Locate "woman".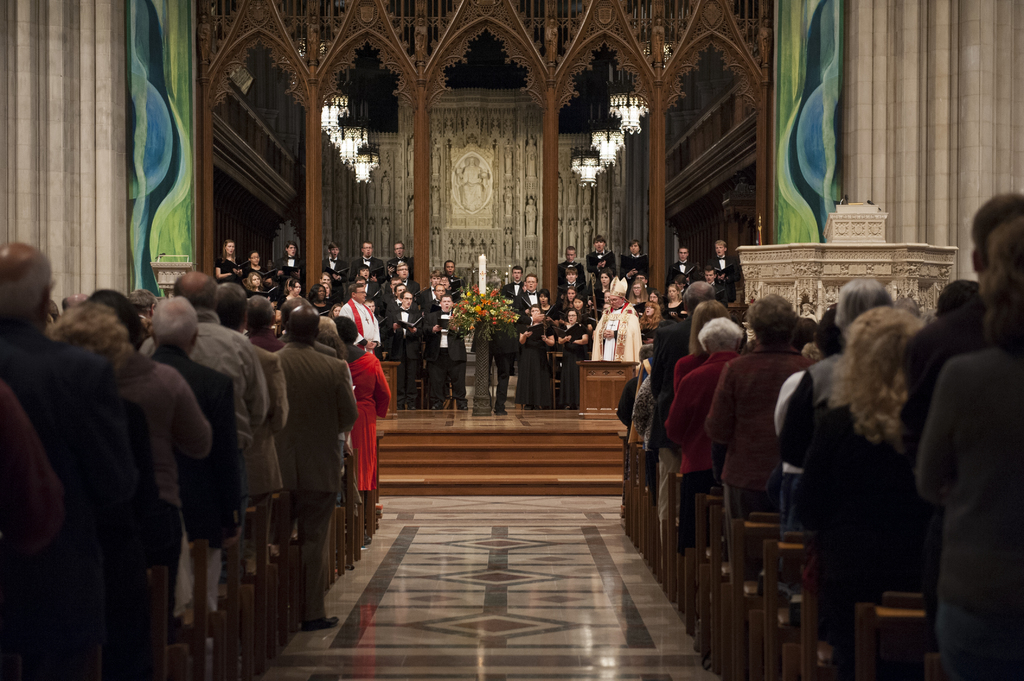
Bounding box: 244 271 269 301.
